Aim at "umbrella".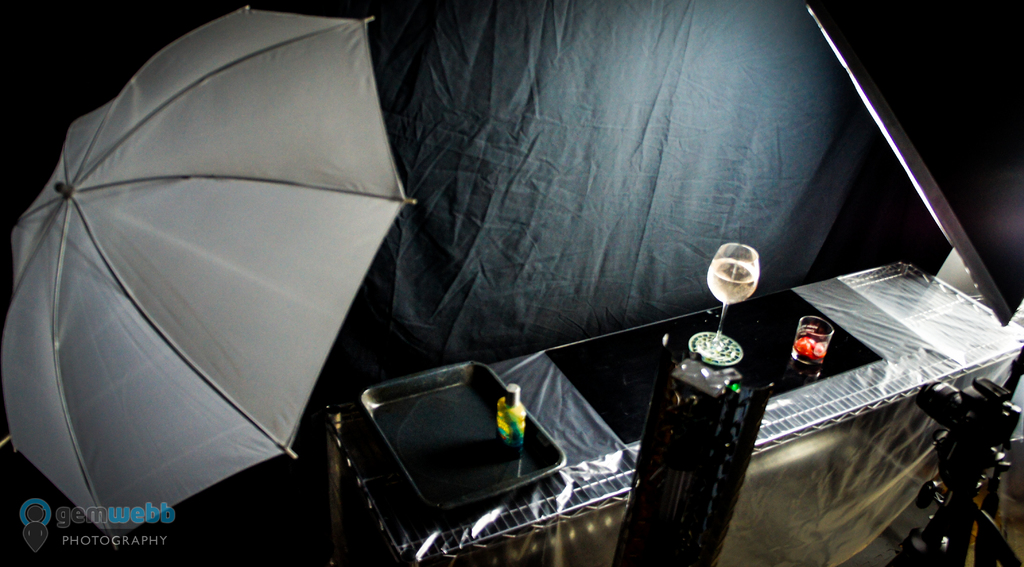
Aimed at bbox(2, 6, 420, 554).
